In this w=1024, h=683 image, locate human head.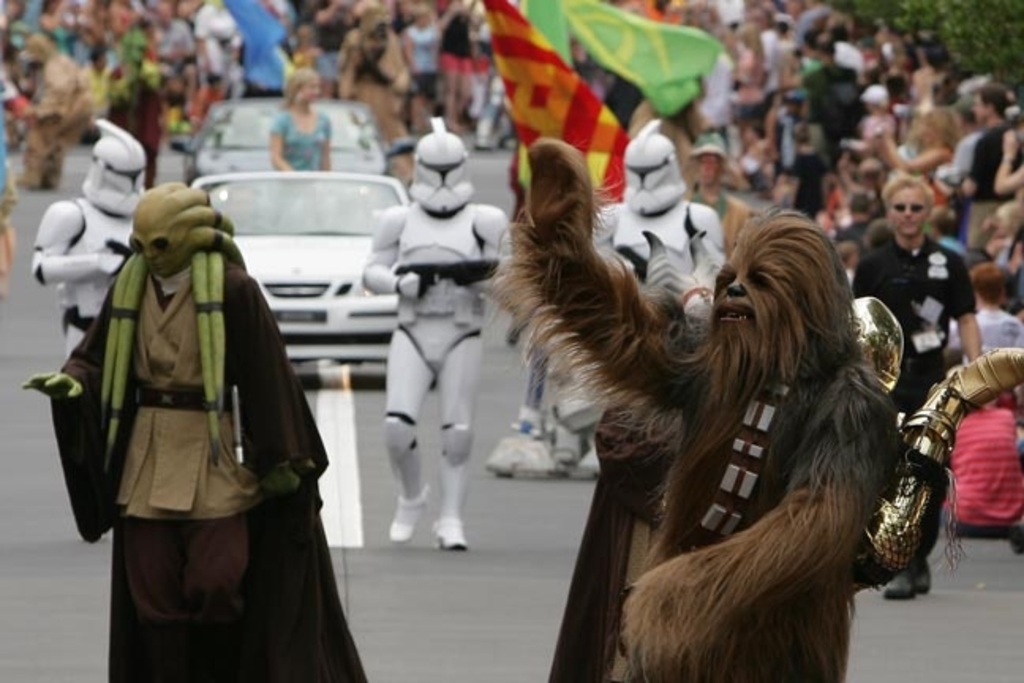
Bounding box: (969, 89, 1003, 128).
